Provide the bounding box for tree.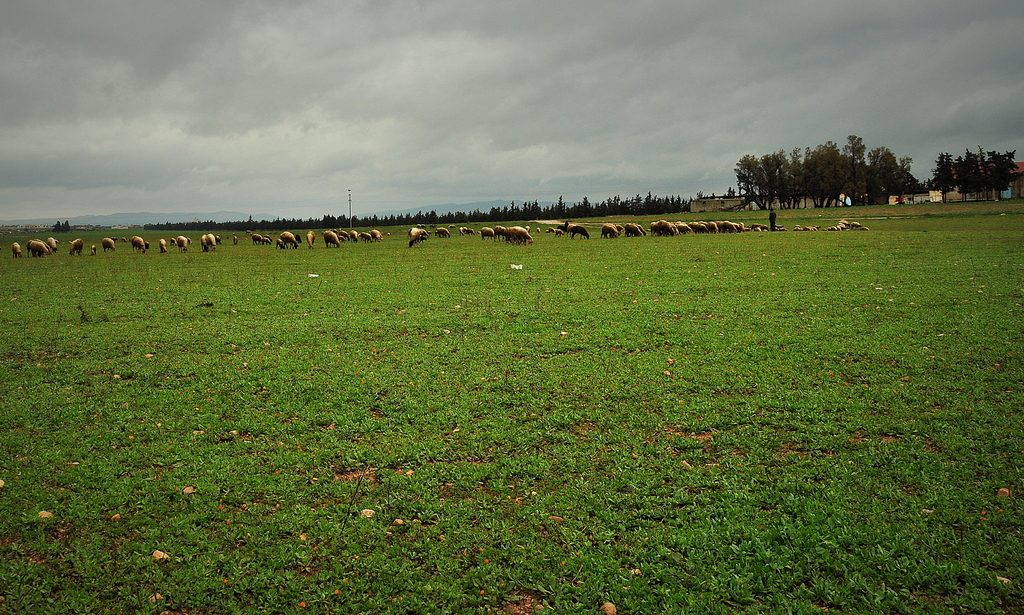
pyautogui.locateOnScreen(719, 138, 904, 209).
